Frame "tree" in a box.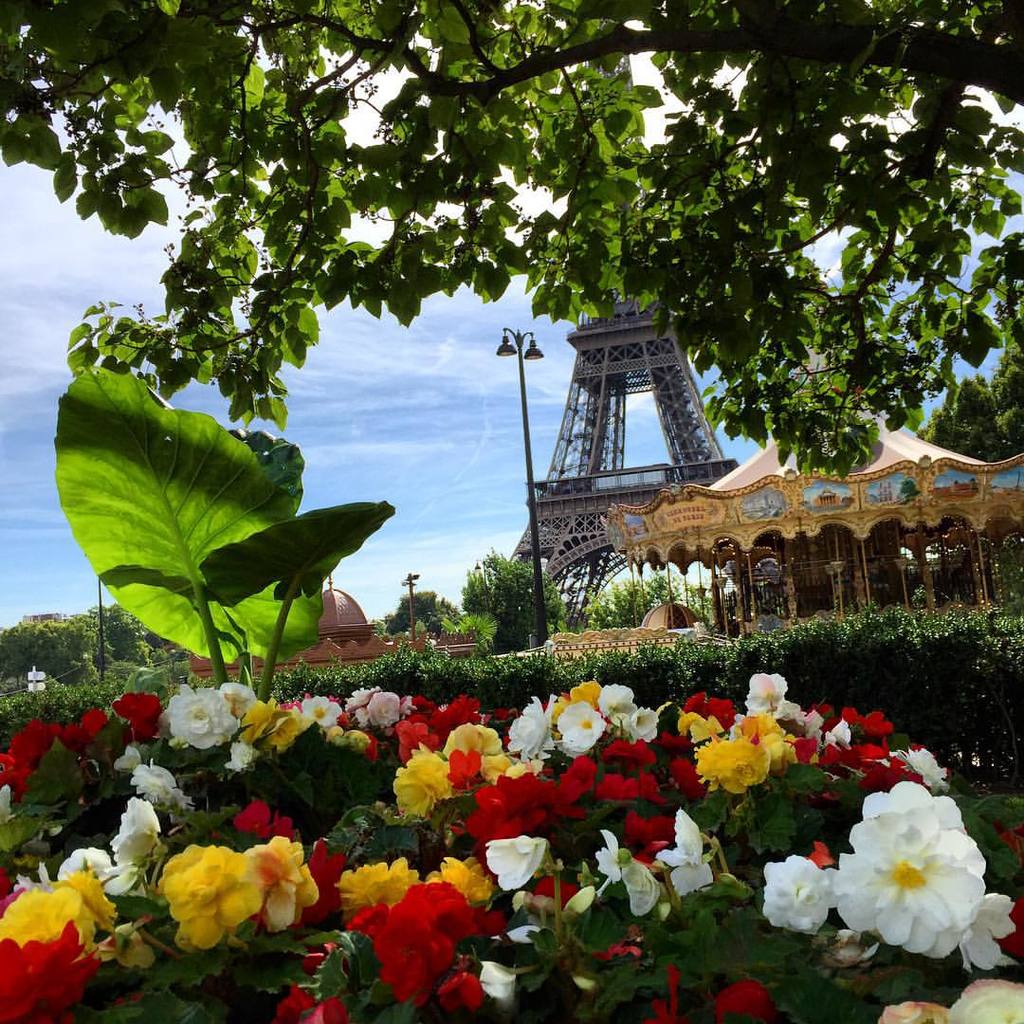
bbox(91, 41, 766, 511).
